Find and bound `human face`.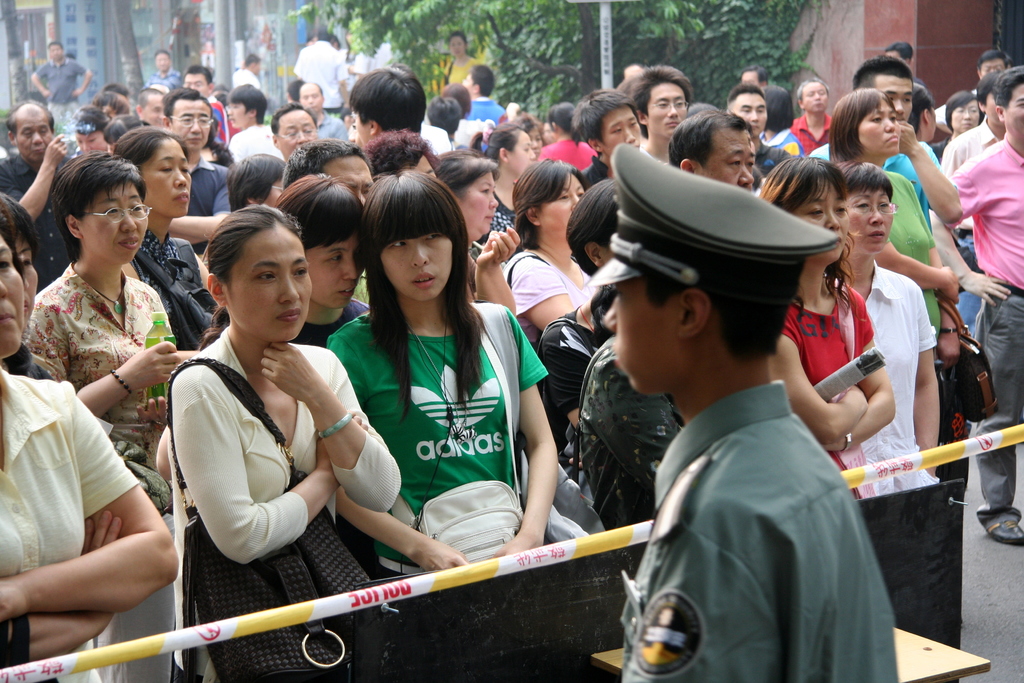
Bound: pyautogui.locateOnScreen(704, 133, 754, 189).
